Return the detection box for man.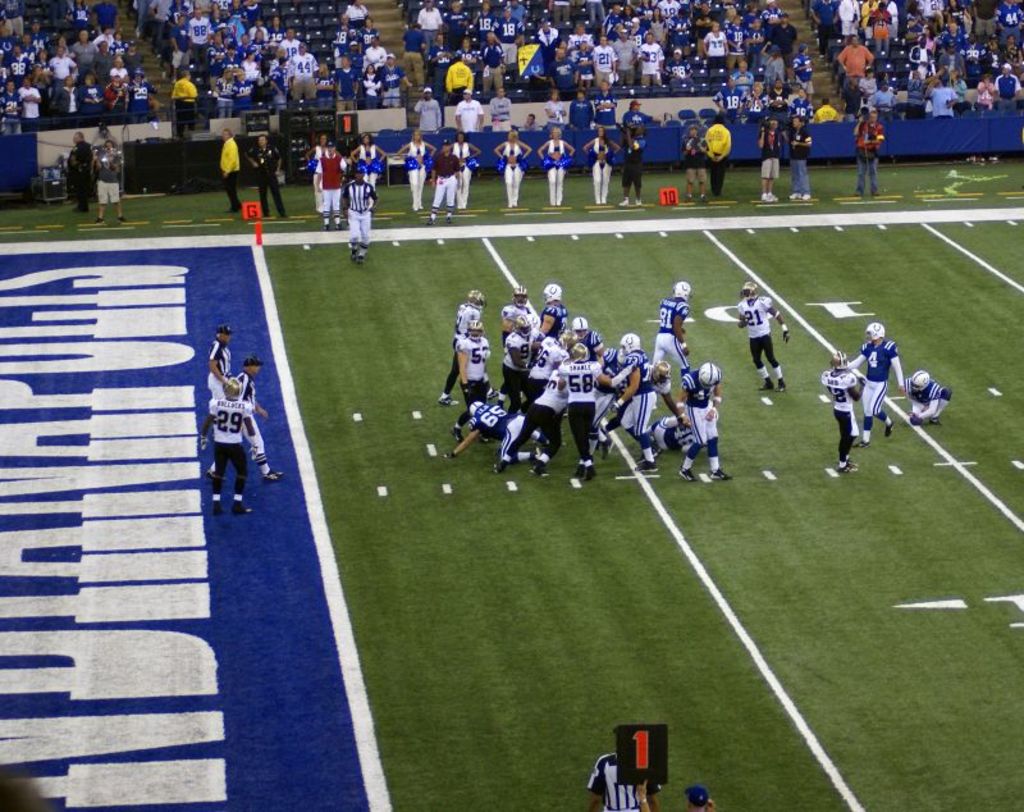
Rect(236, 0, 260, 22).
